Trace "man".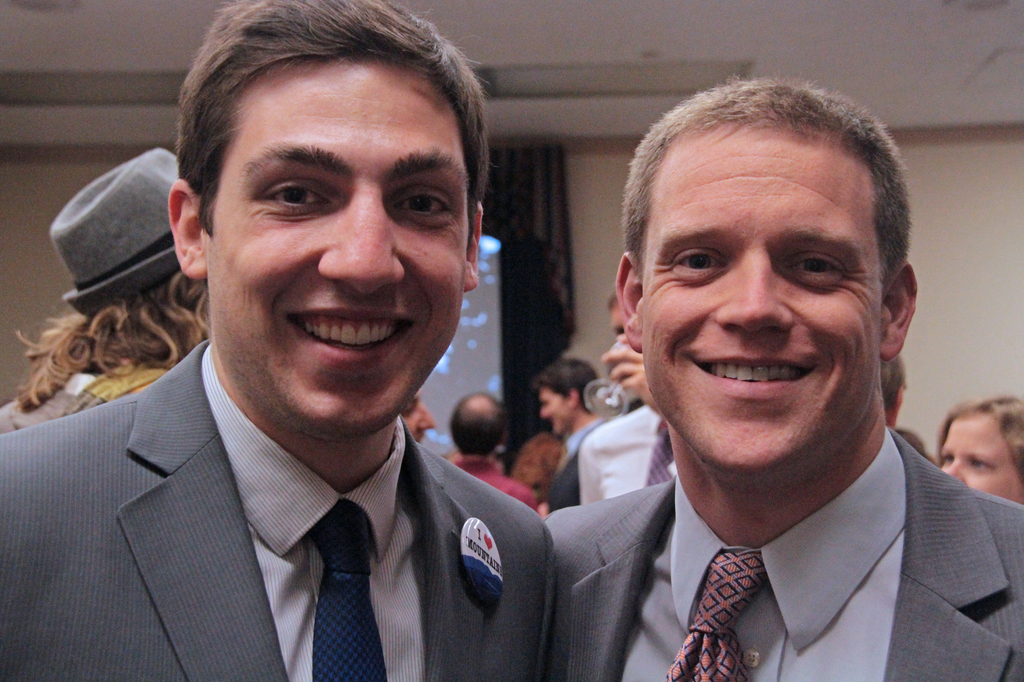
Traced to [445, 385, 545, 517].
